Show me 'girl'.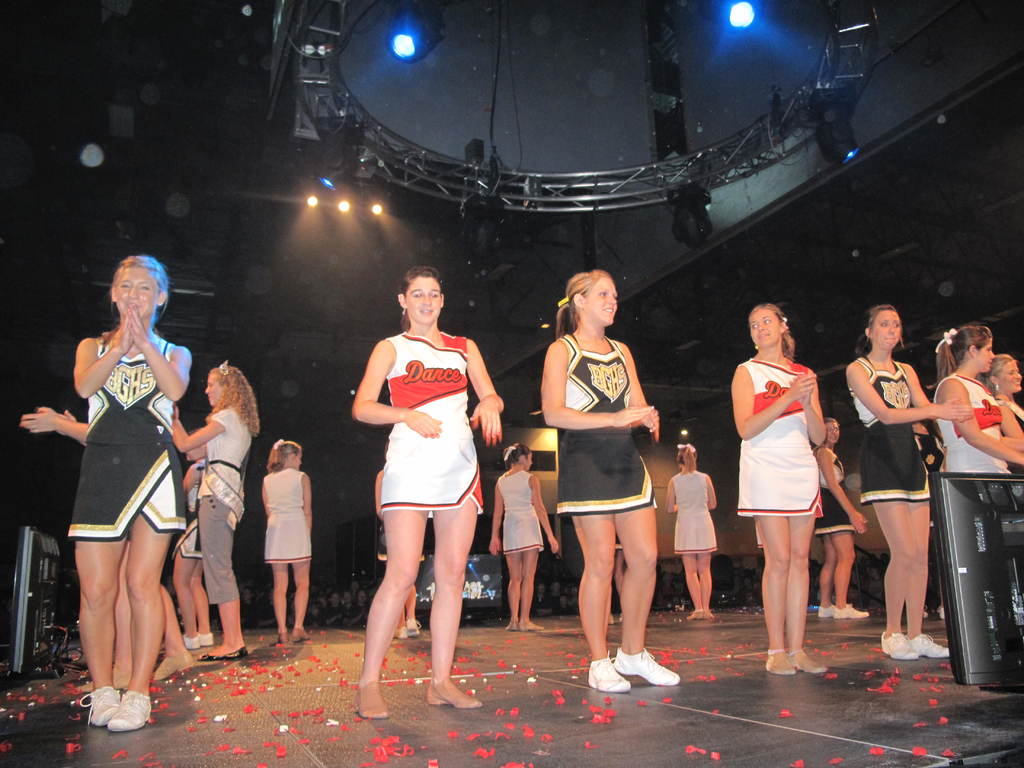
'girl' is here: [x1=932, y1=322, x2=1020, y2=483].
